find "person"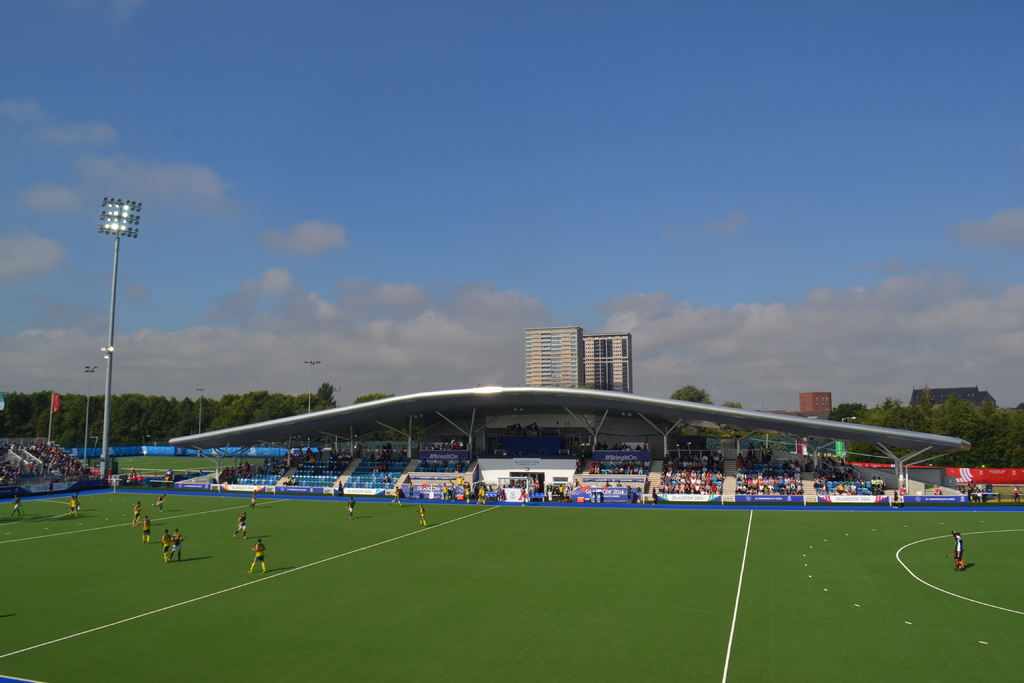
bbox=(230, 514, 263, 540)
